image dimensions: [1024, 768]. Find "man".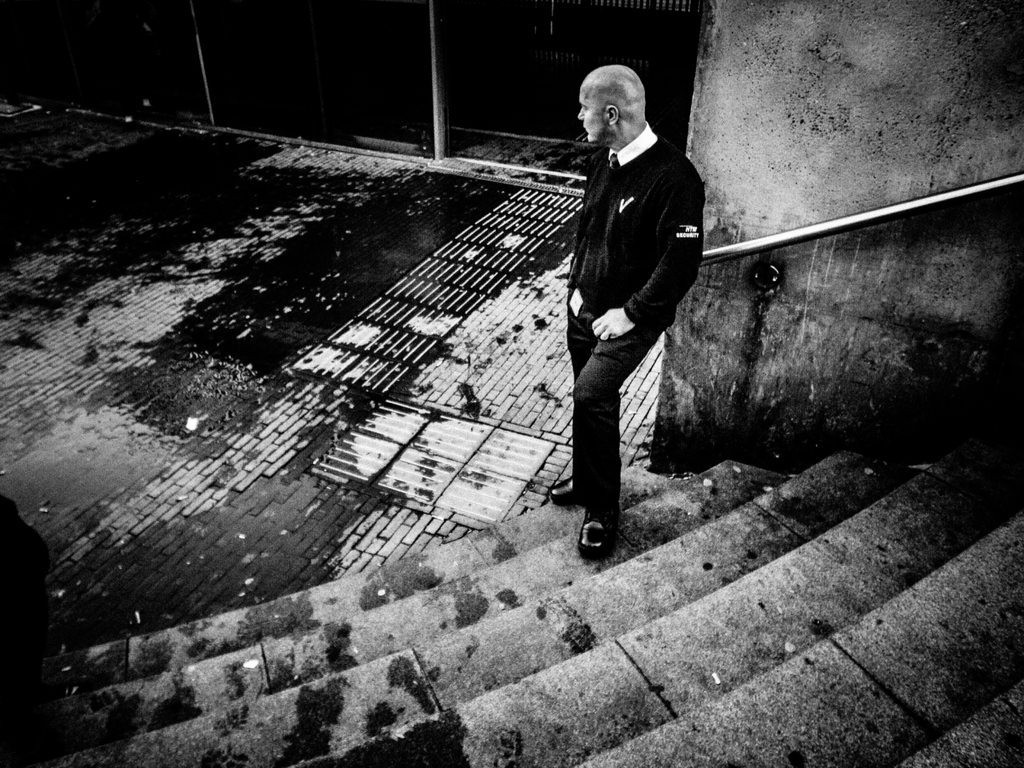
[547,76,710,561].
